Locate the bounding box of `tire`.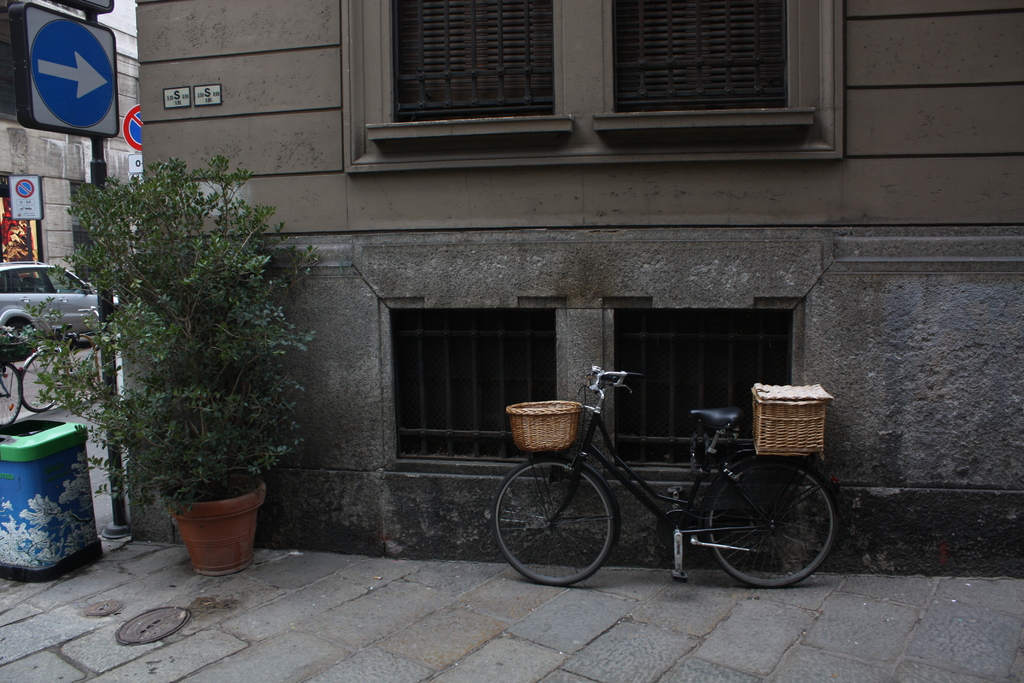
Bounding box: <bbox>493, 454, 614, 586</bbox>.
